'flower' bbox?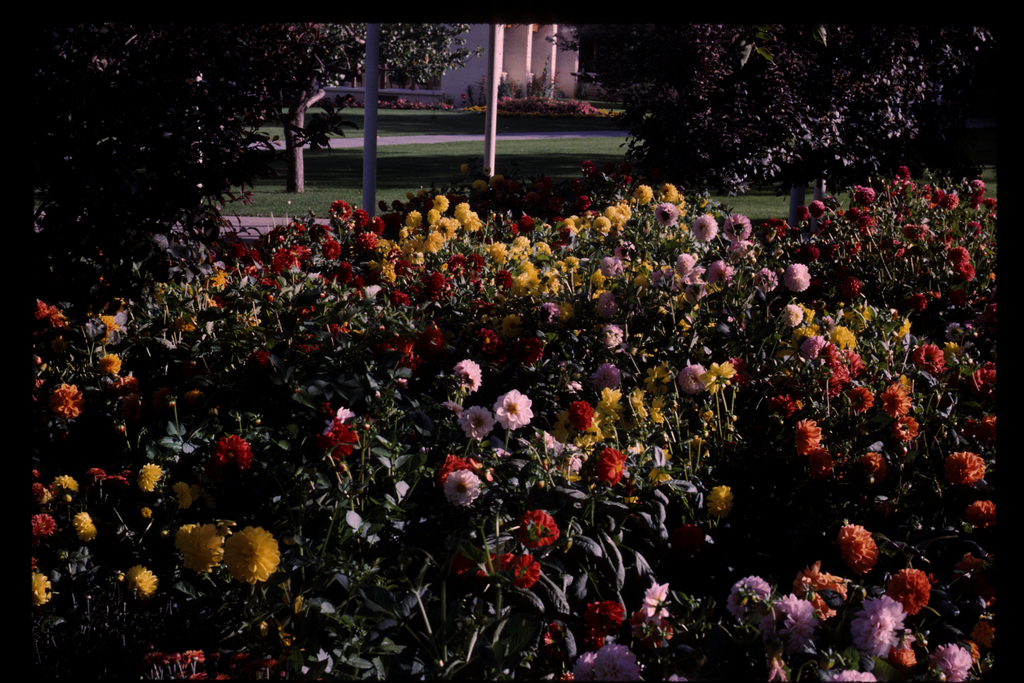
<bbox>26, 510, 56, 532</bbox>
